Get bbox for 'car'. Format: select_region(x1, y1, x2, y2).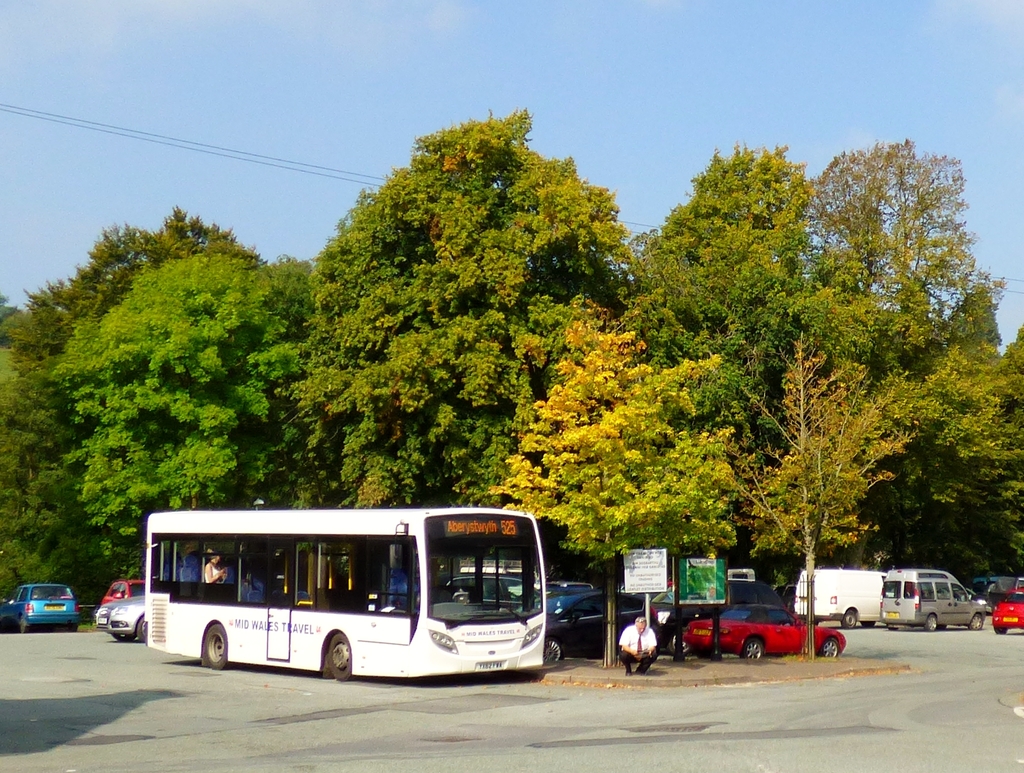
select_region(98, 578, 145, 609).
